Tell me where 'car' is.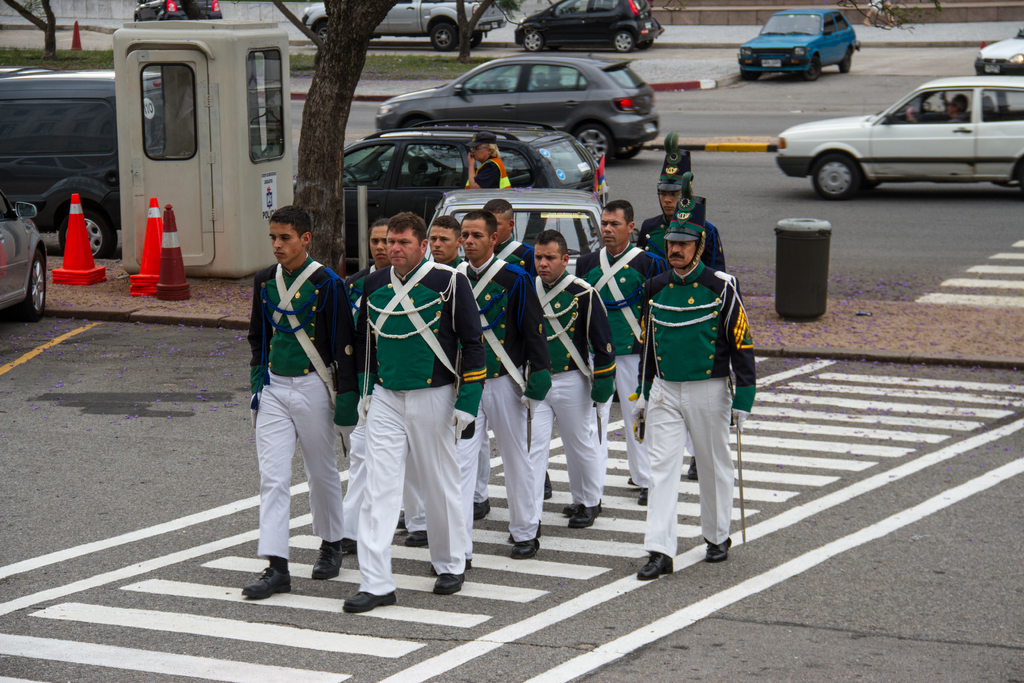
'car' is at {"left": 133, "top": 0, "right": 216, "bottom": 22}.
